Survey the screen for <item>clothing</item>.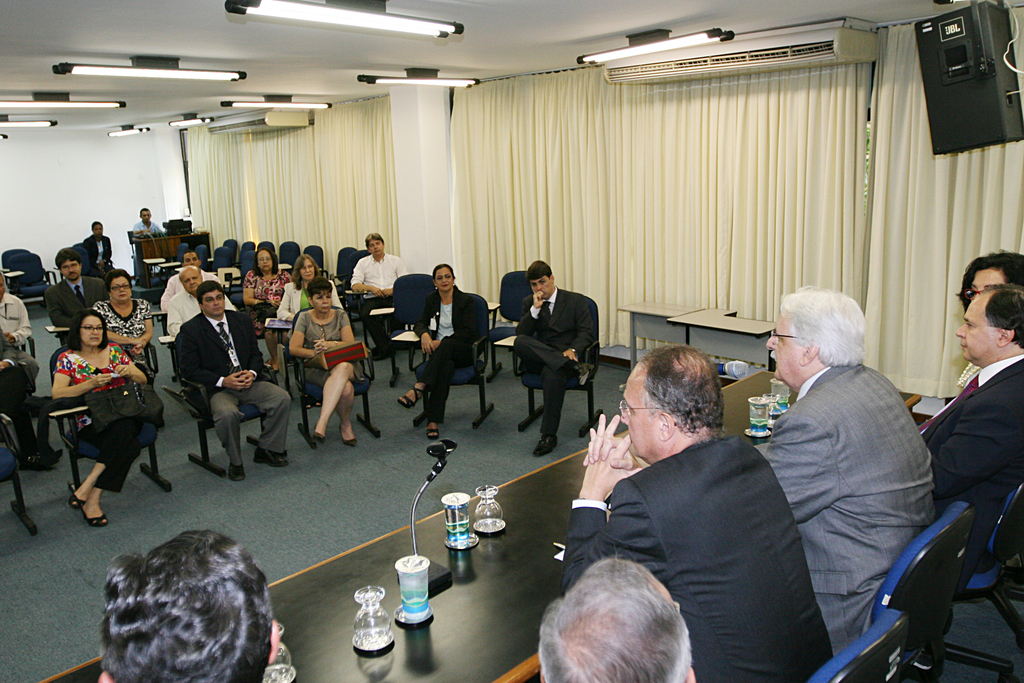
Survey found: detection(45, 275, 106, 343).
